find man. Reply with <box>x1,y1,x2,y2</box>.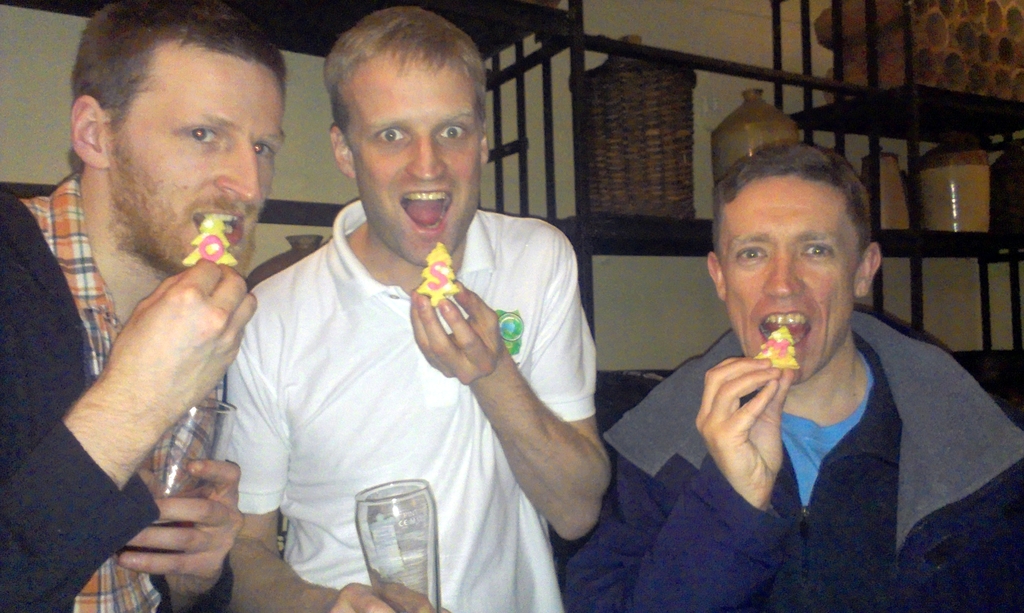
<box>210,7,618,612</box>.
